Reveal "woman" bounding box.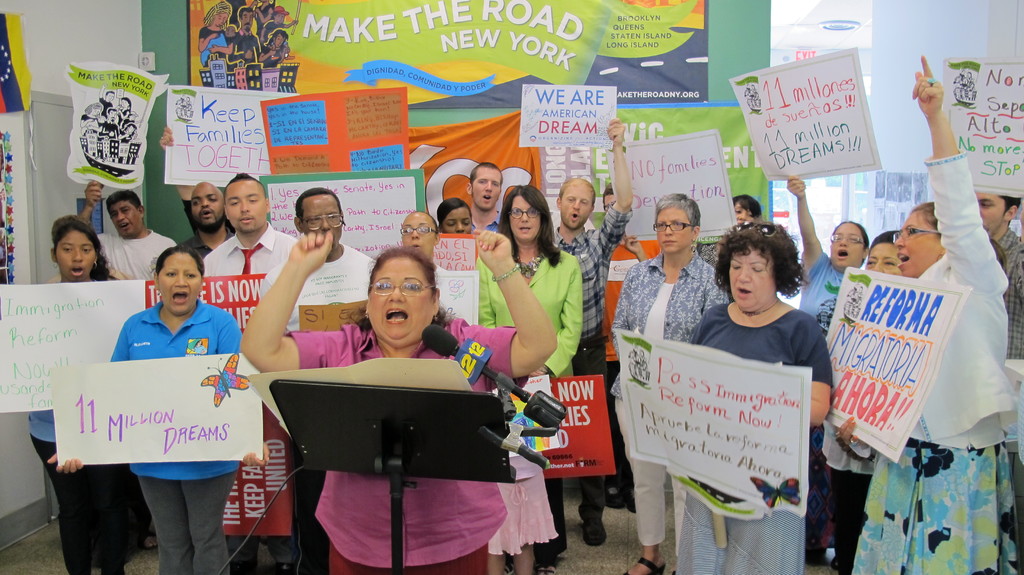
Revealed: left=242, top=229, right=557, bottom=574.
